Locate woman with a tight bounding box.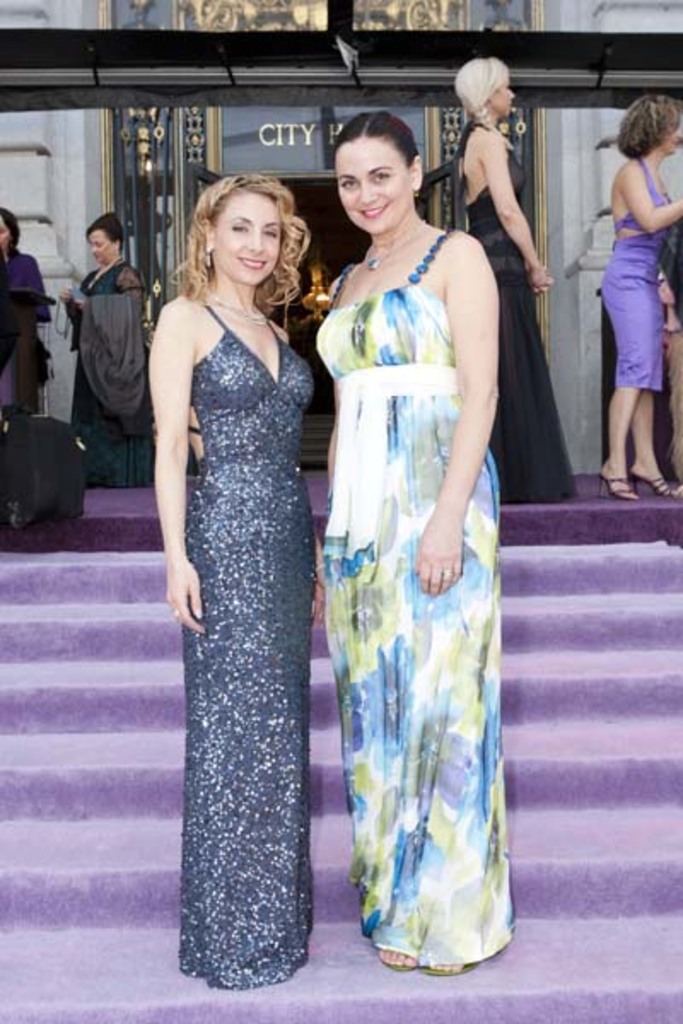
461/44/570/490.
